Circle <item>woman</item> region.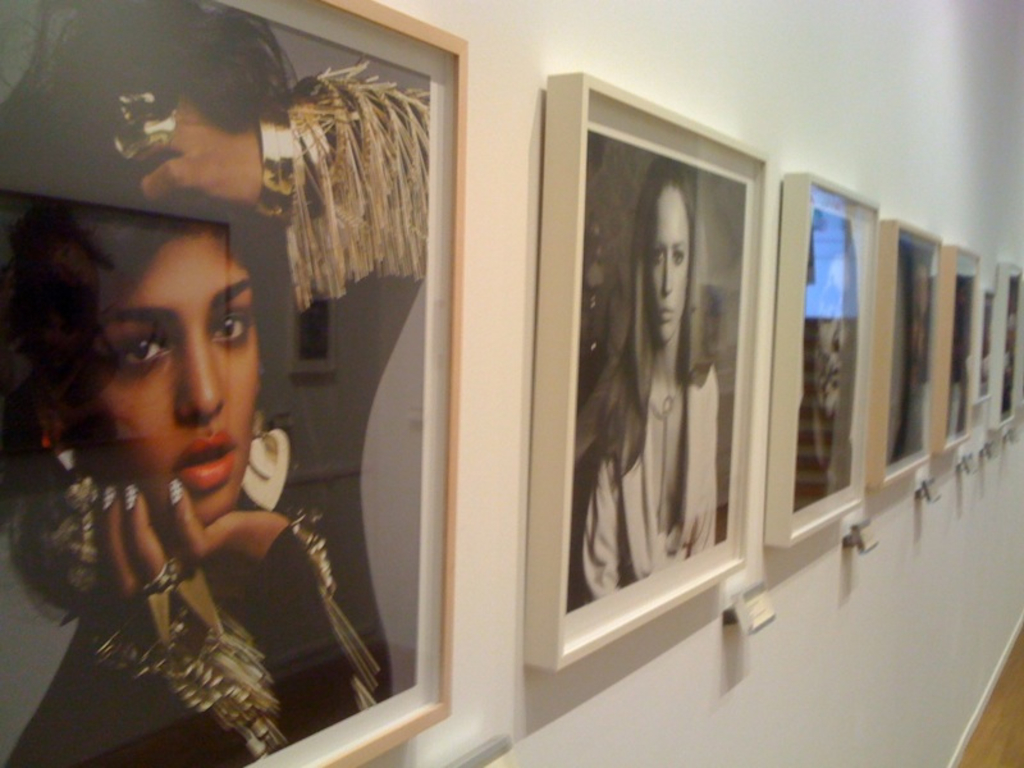
Region: 0 0 428 767.
